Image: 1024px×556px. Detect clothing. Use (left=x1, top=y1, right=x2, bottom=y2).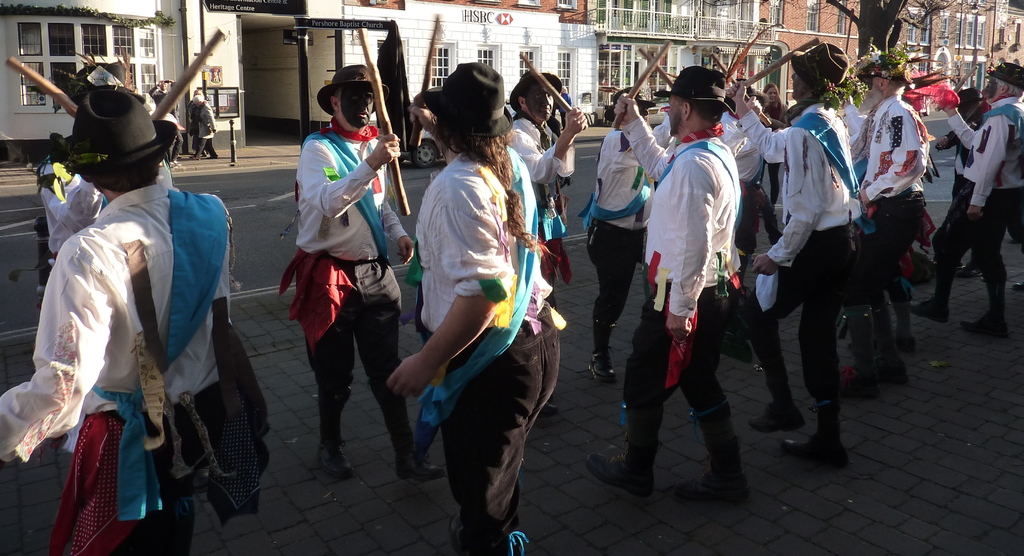
(left=623, top=108, right=746, bottom=502).
